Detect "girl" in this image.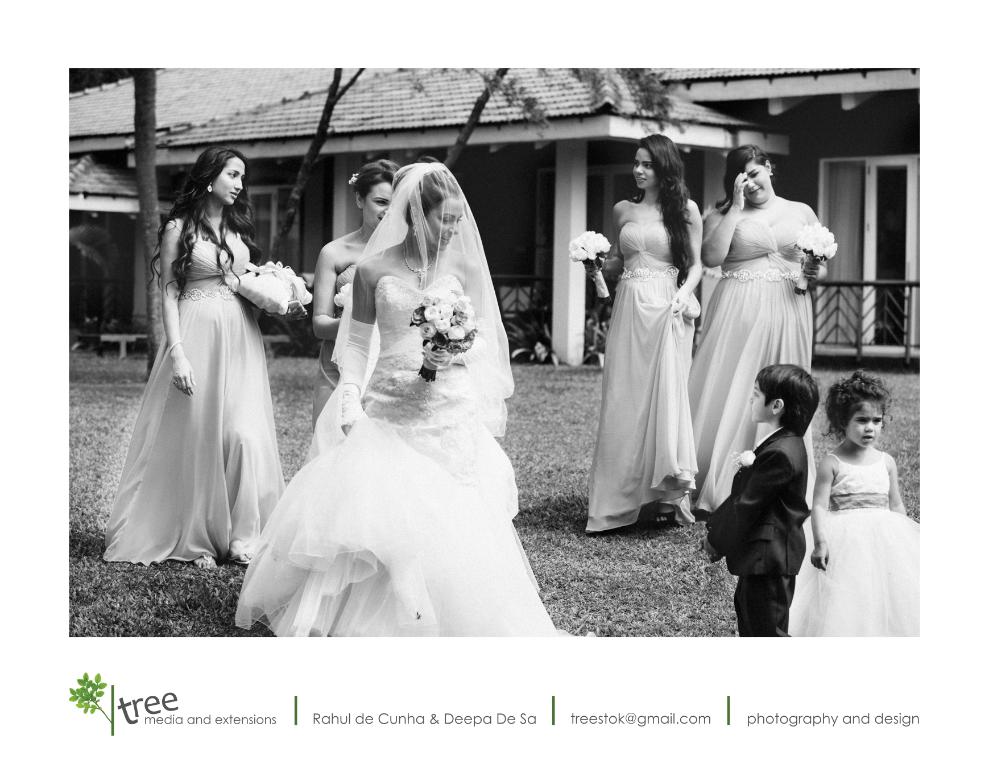
Detection: 300,154,400,474.
